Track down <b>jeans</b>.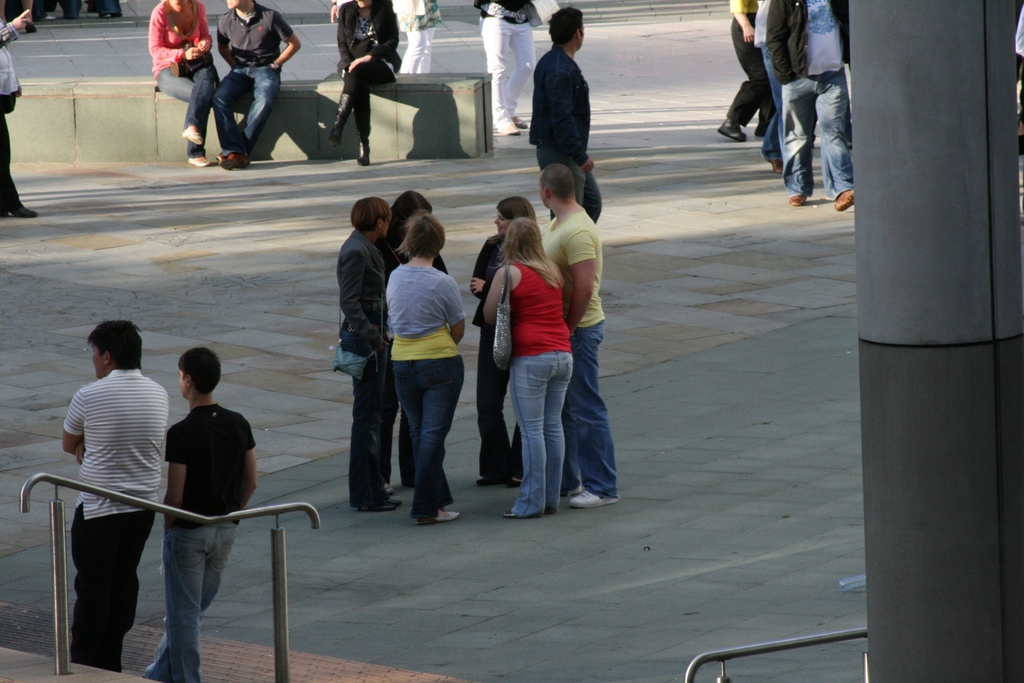
Tracked to x1=568 y1=317 x2=620 y2=493.
